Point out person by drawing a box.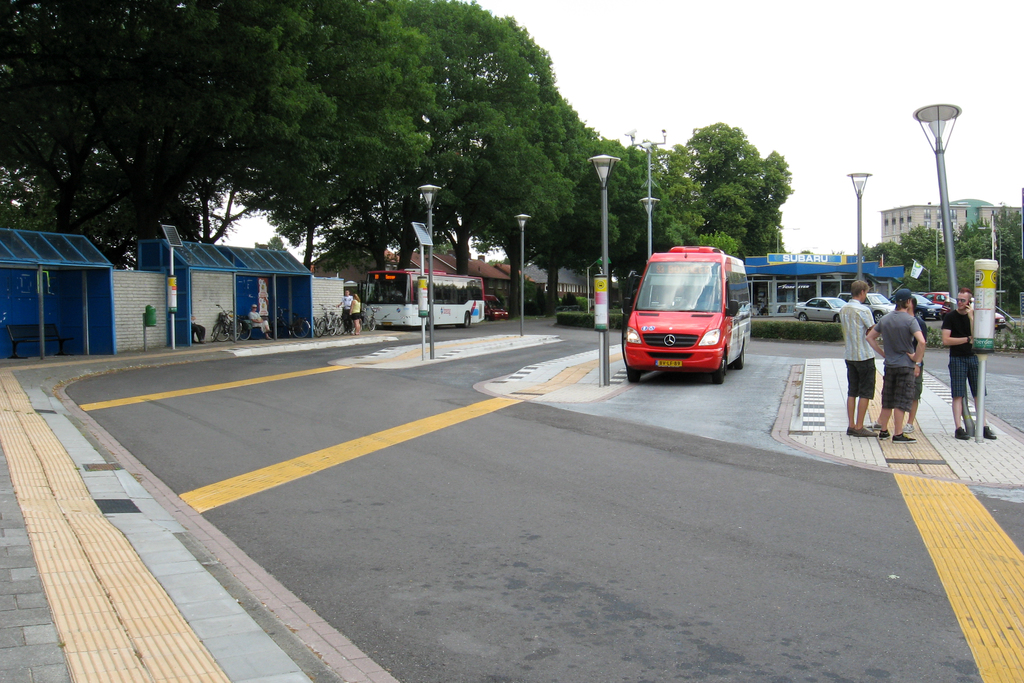
crop(330, 285, 354, 329).
